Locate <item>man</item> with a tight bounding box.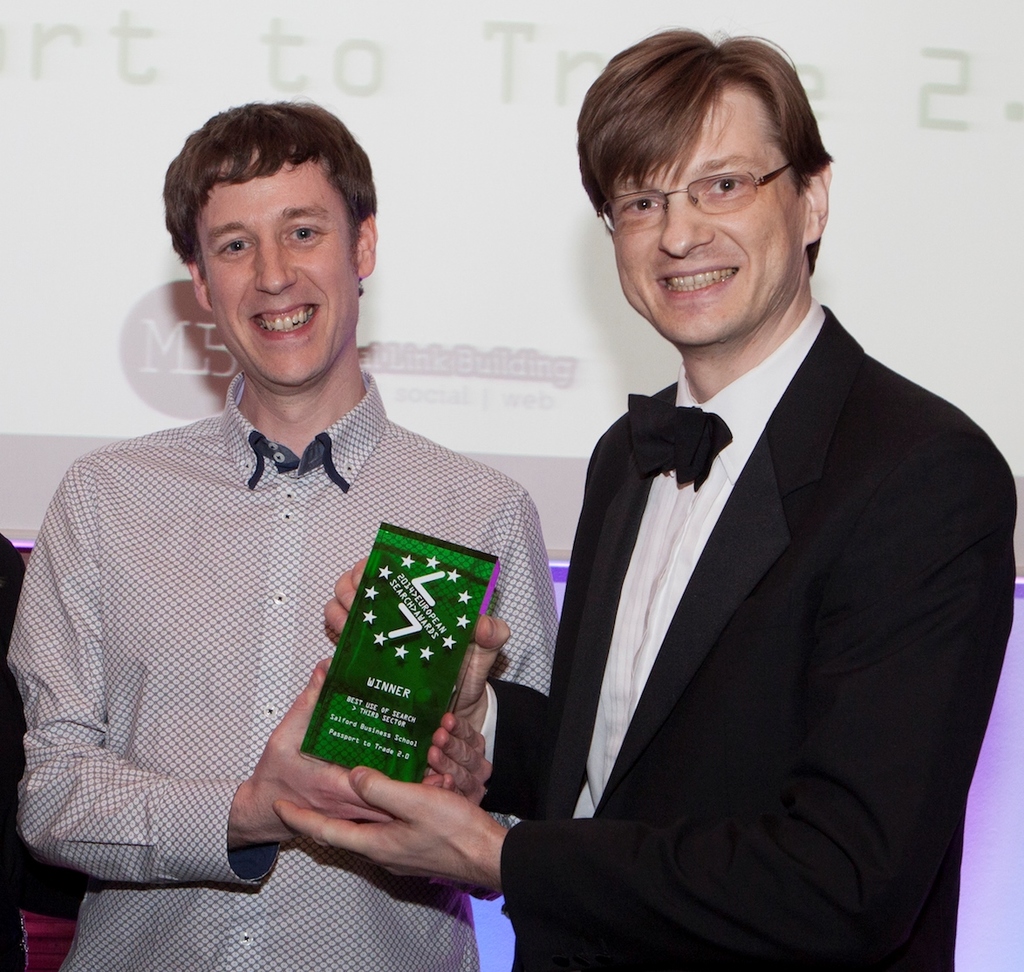
bbox(23, 106, 587, 953).
